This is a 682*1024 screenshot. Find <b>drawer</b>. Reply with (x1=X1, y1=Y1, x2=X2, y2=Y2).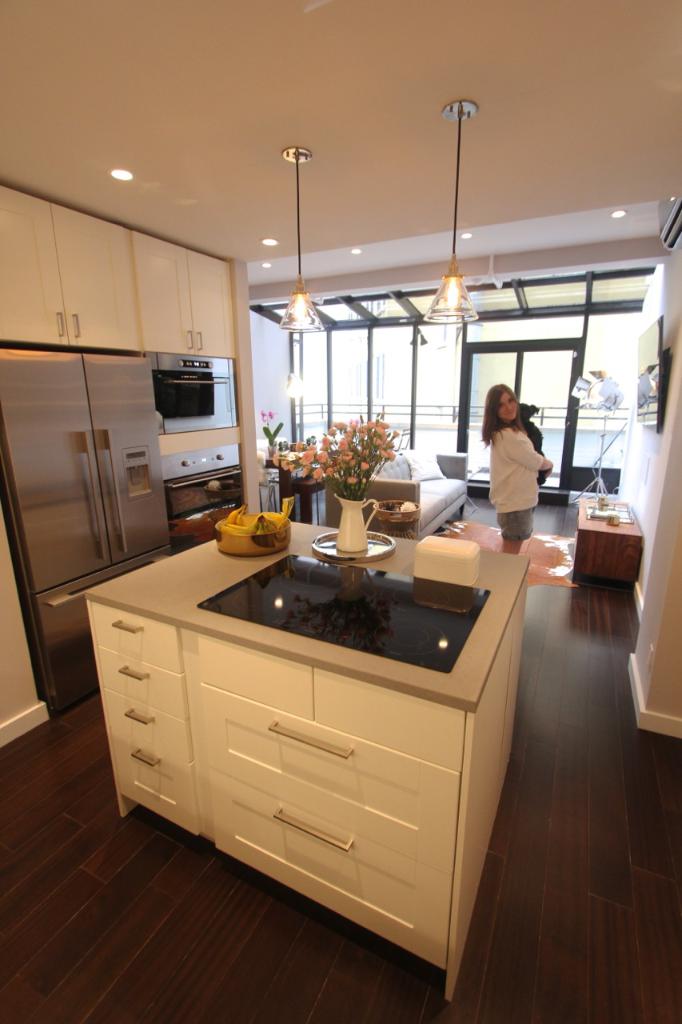
(x1=110, y1=726, x2=196, y2=835).
